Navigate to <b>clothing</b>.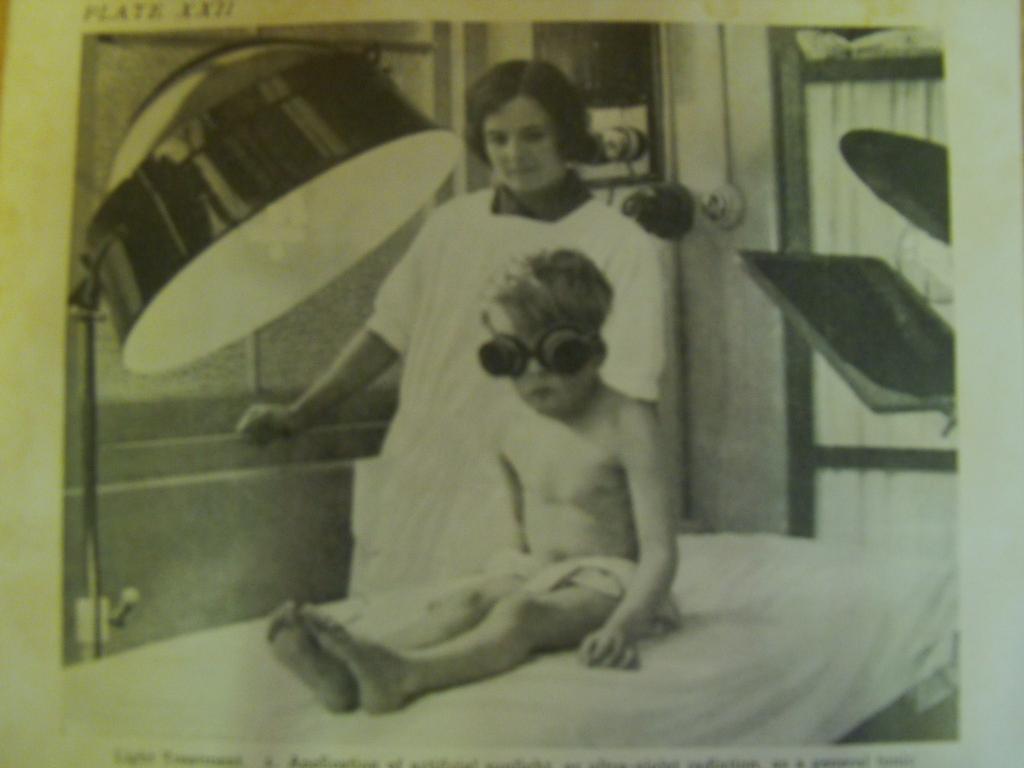
Navigation target: <bbox>342, 184, 660, 589</bbox>.
